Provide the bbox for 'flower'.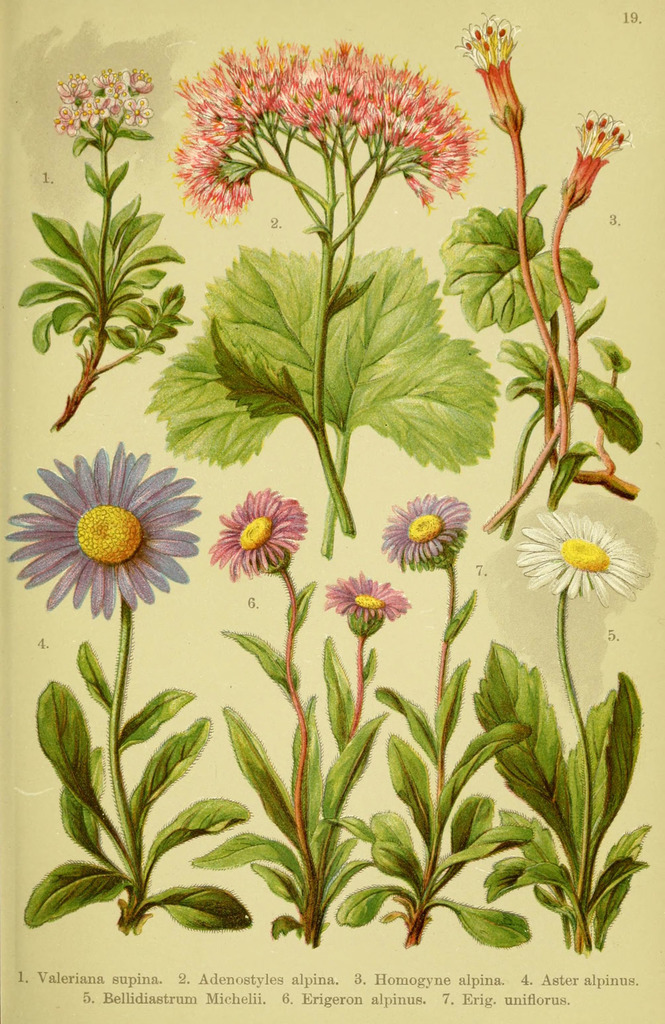
(left=566, top=113, right=631, bottom=202).
